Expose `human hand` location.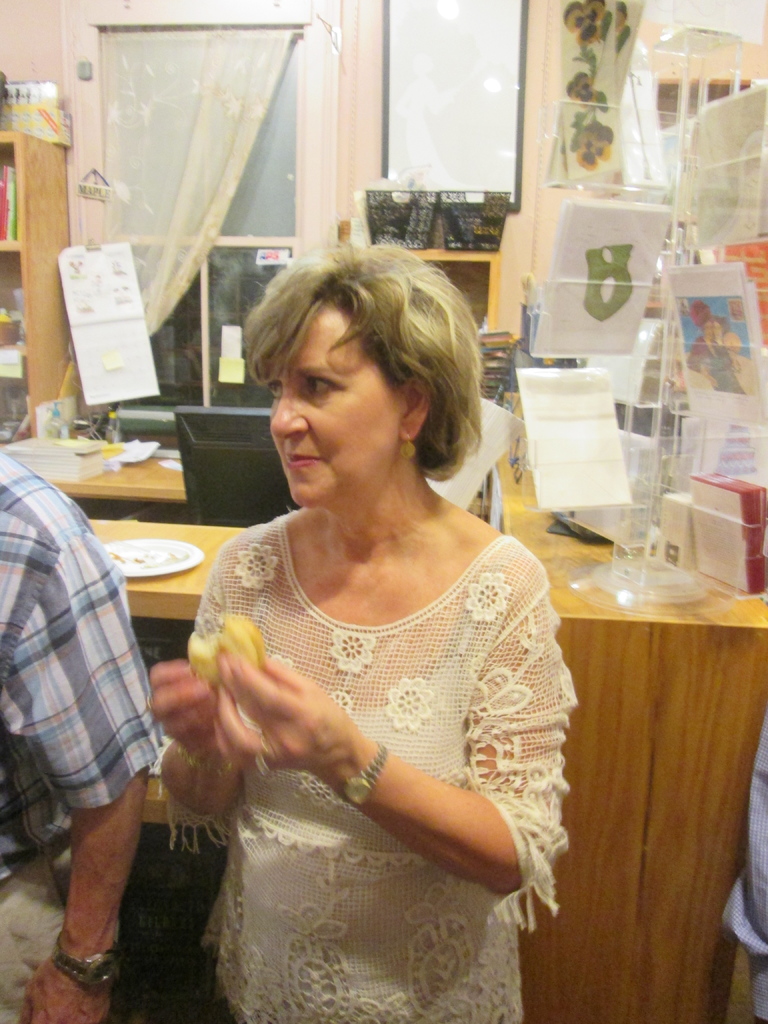
Exposed at box(16, 951, 121, 1023).
